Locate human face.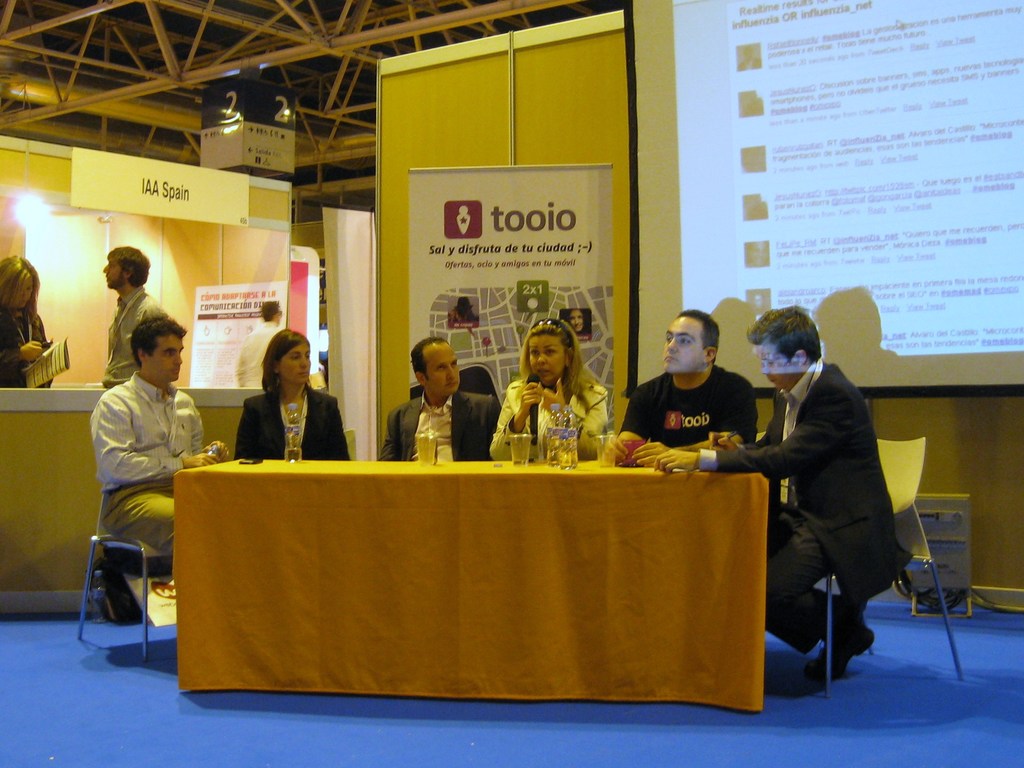
Bounding box: region(527, 332, 565, 382).
